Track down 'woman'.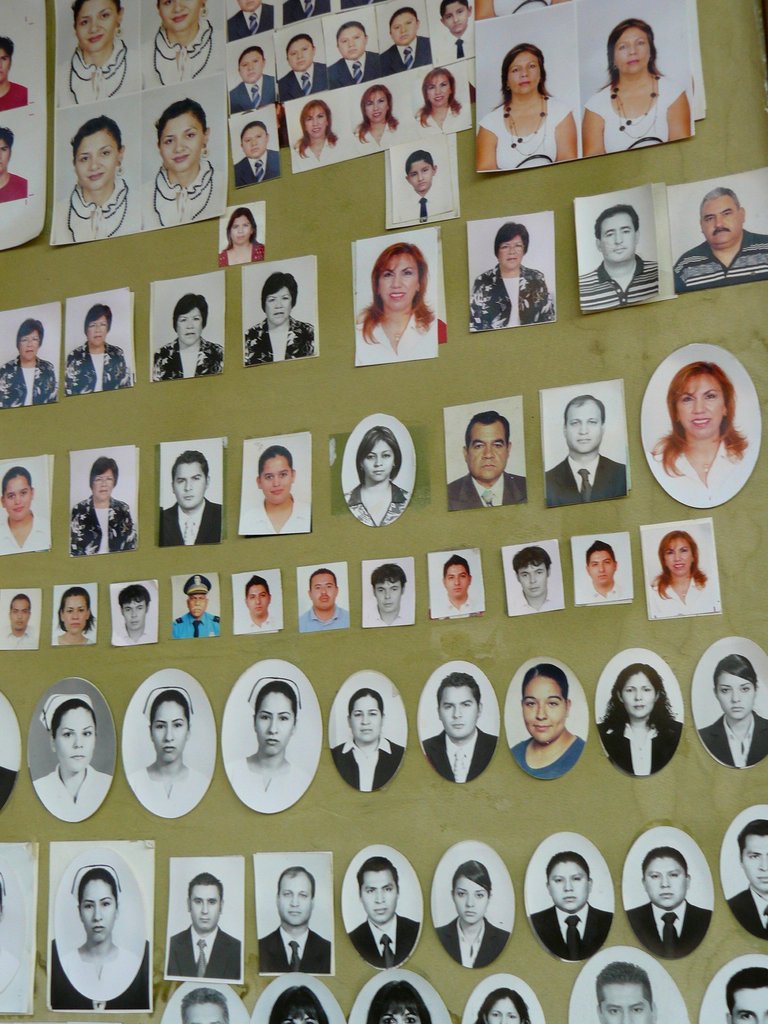
Tracked to 266/984/328/1023.
